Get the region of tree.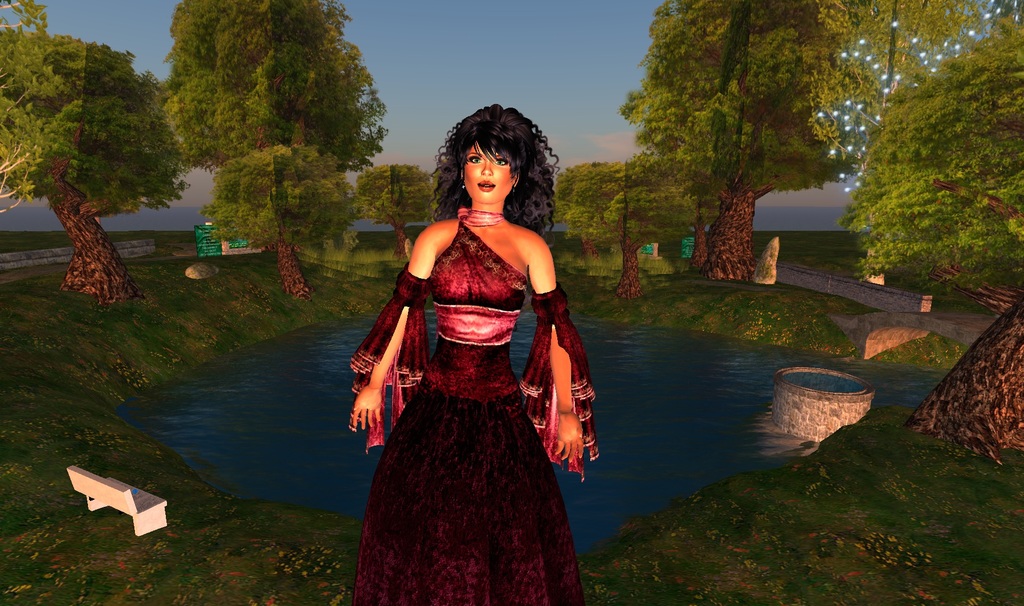
609 166 680 301.
